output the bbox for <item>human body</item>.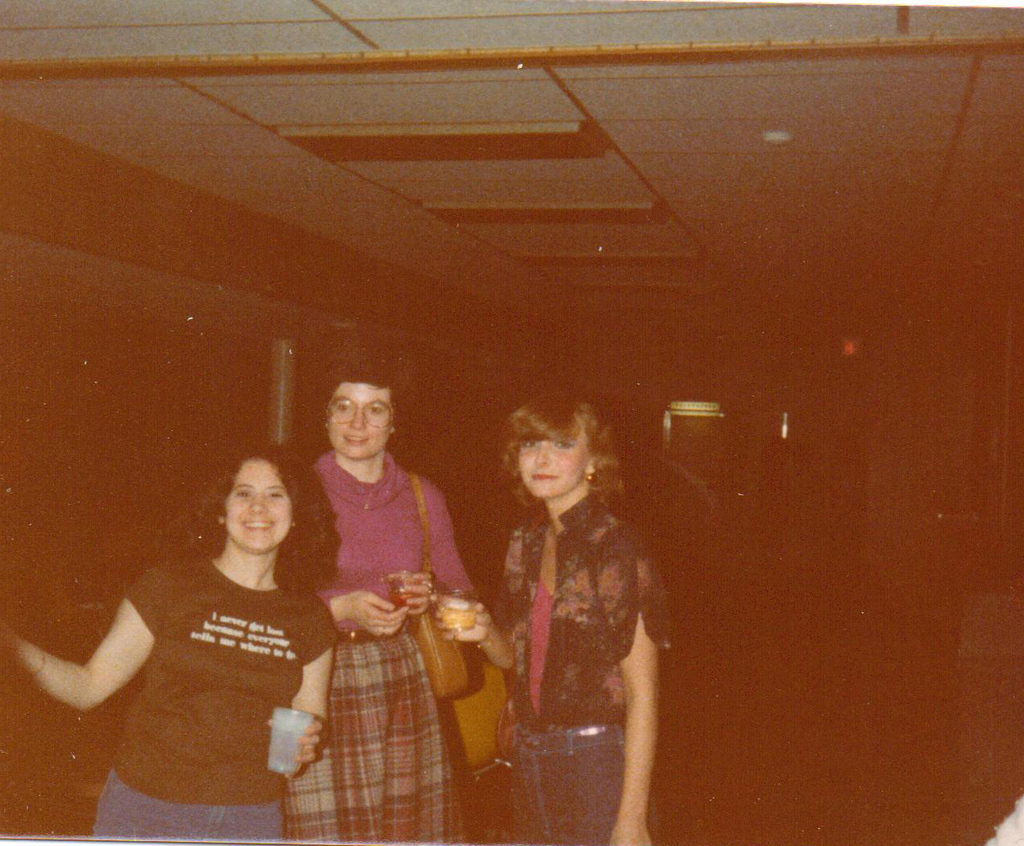
region(298, 368, 526, 845).
